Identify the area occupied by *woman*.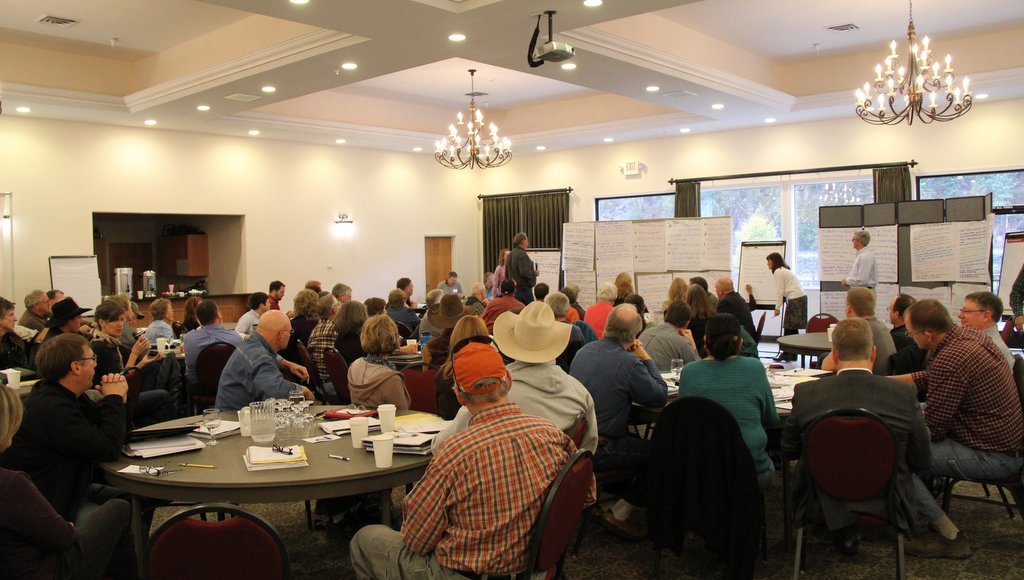
Area: 392, 284, 416, 314.
